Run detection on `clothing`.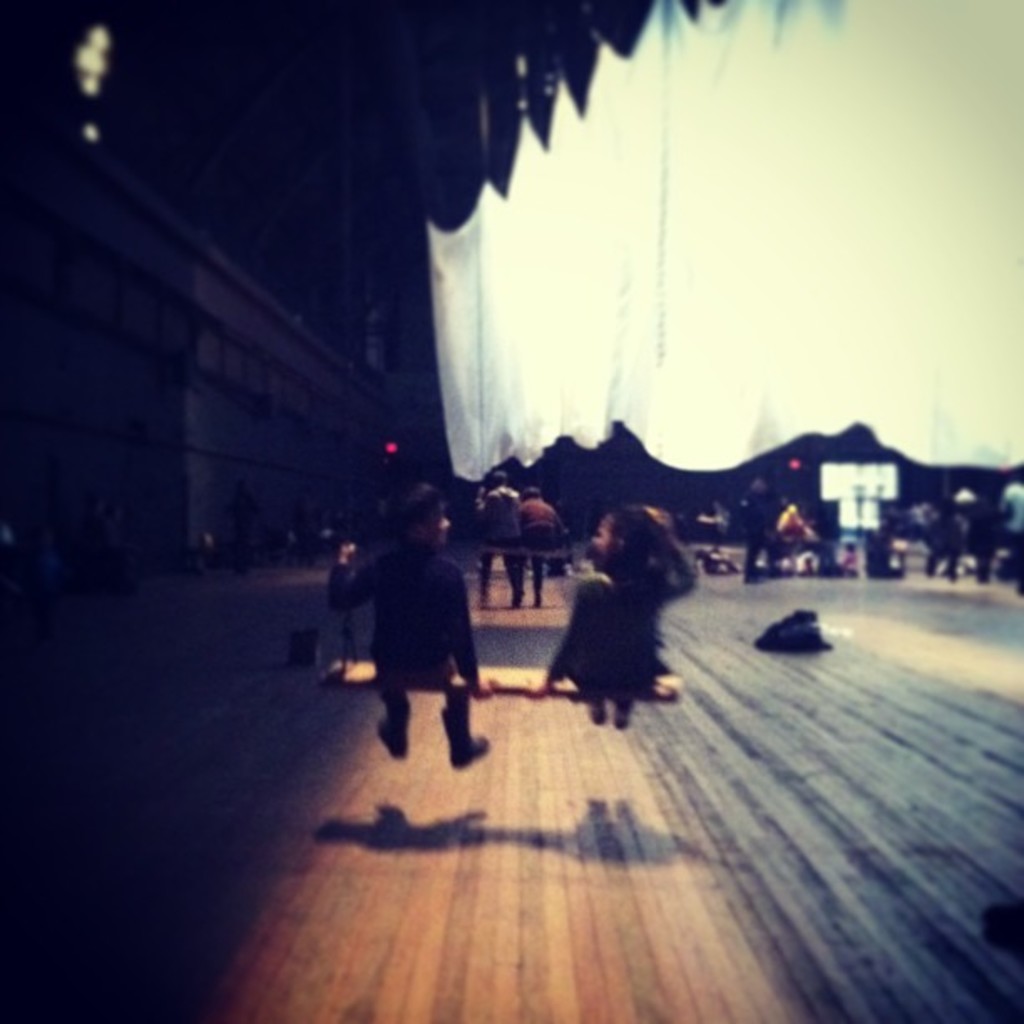
Result: Rect(540, 537, 684, 698).
